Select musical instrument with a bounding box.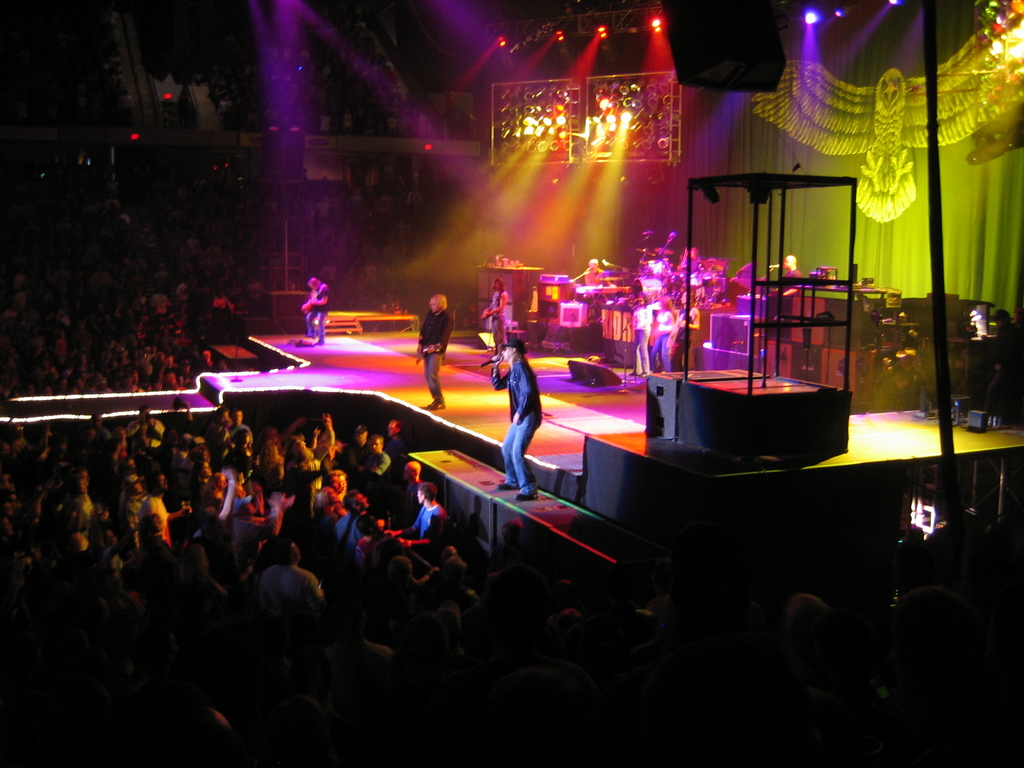
bbox(300, 285, 326, 315).
